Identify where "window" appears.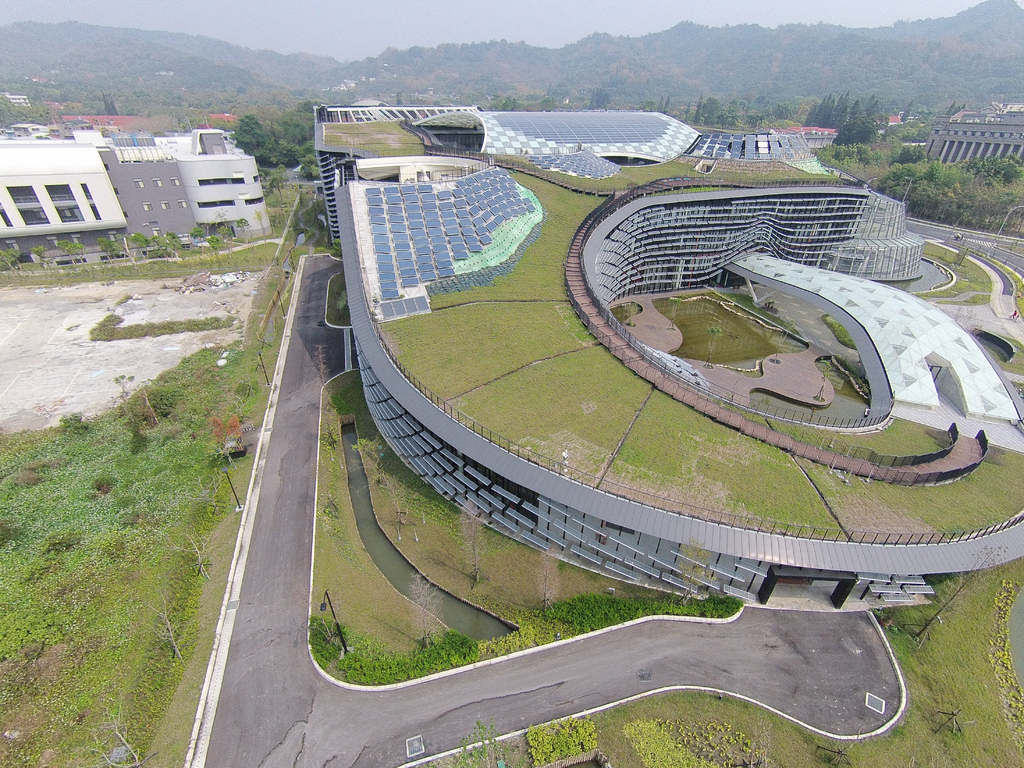
Appears at box=[81, 184, 96, 225].
